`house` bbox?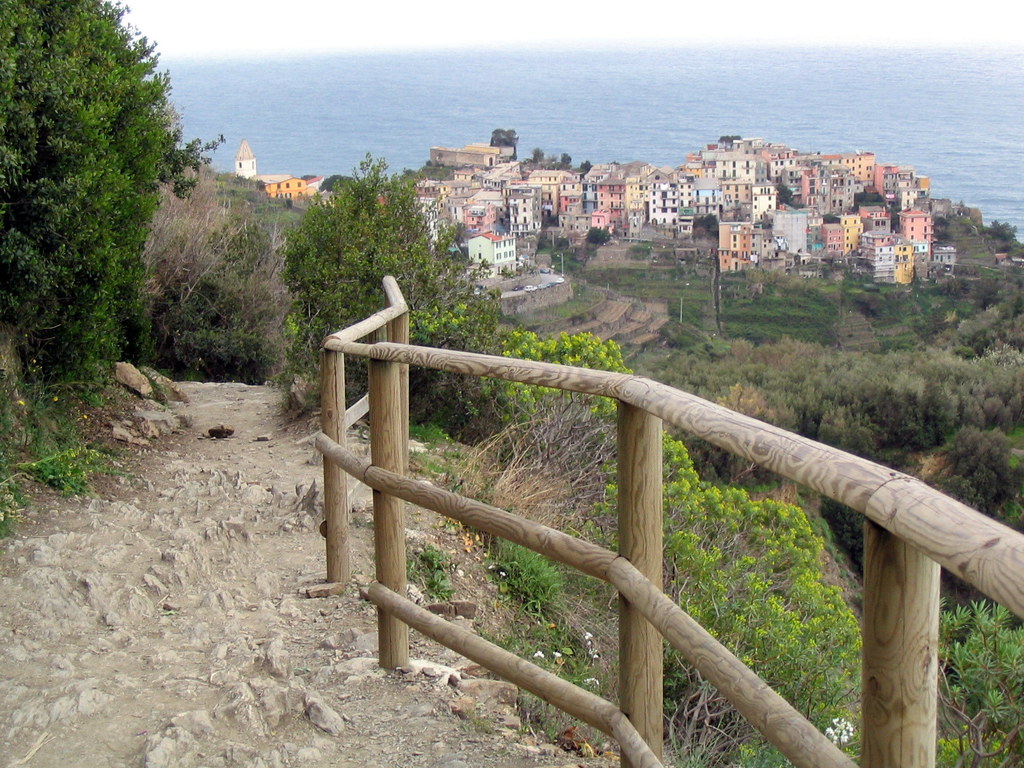
bbox=[895, 232, 921, 289]
